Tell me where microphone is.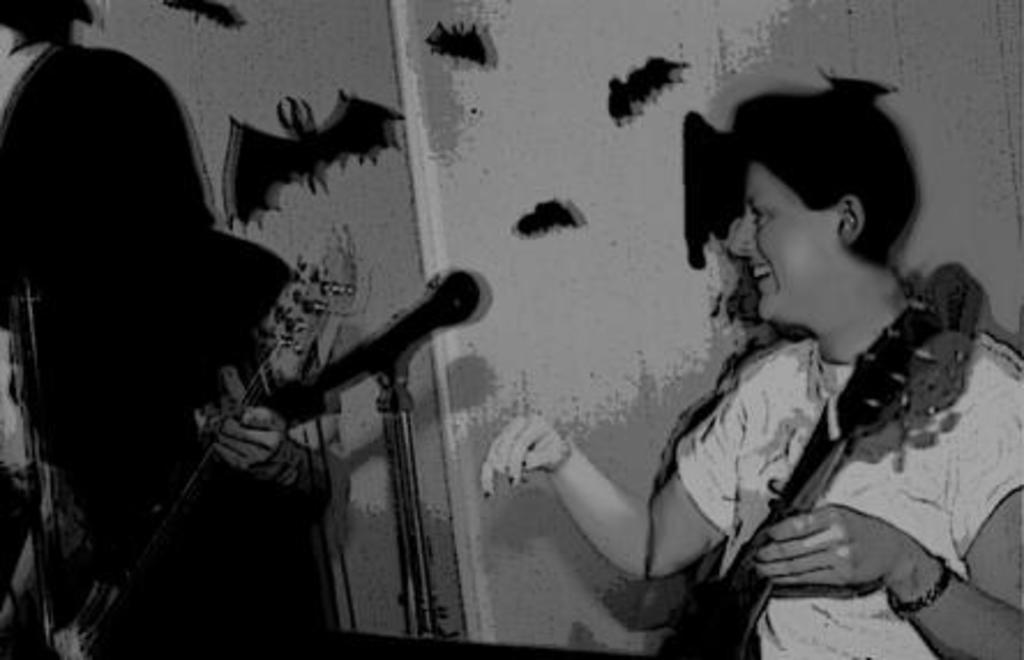
microphone is at [left=293, top=268, right=484, bottom=427].
